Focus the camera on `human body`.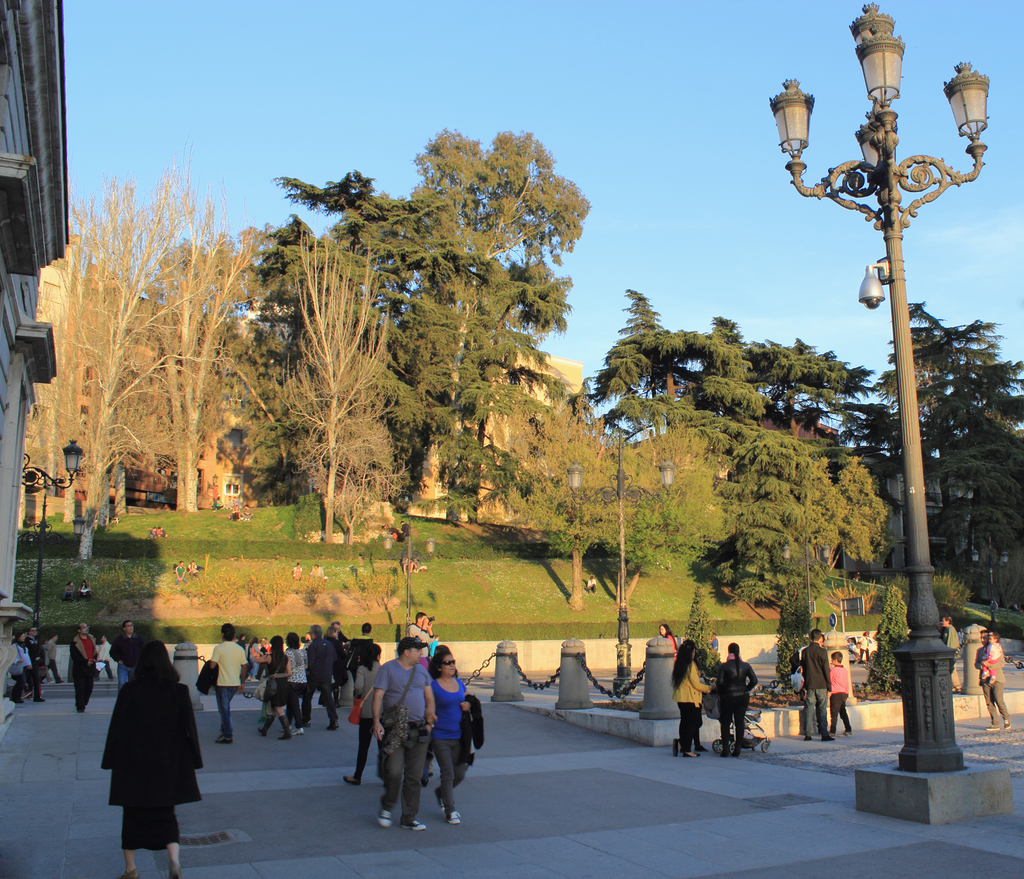
Focus region: bbox=[827, 650, 851, 729].
